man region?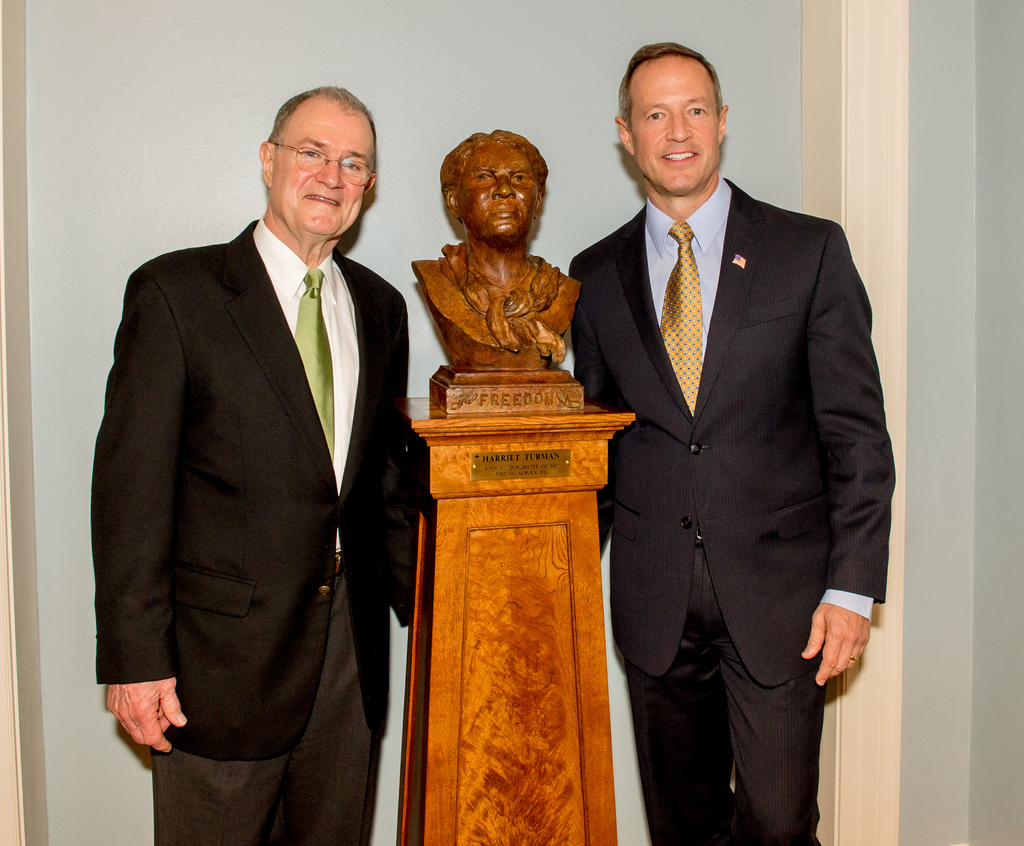
565/39/898/845
